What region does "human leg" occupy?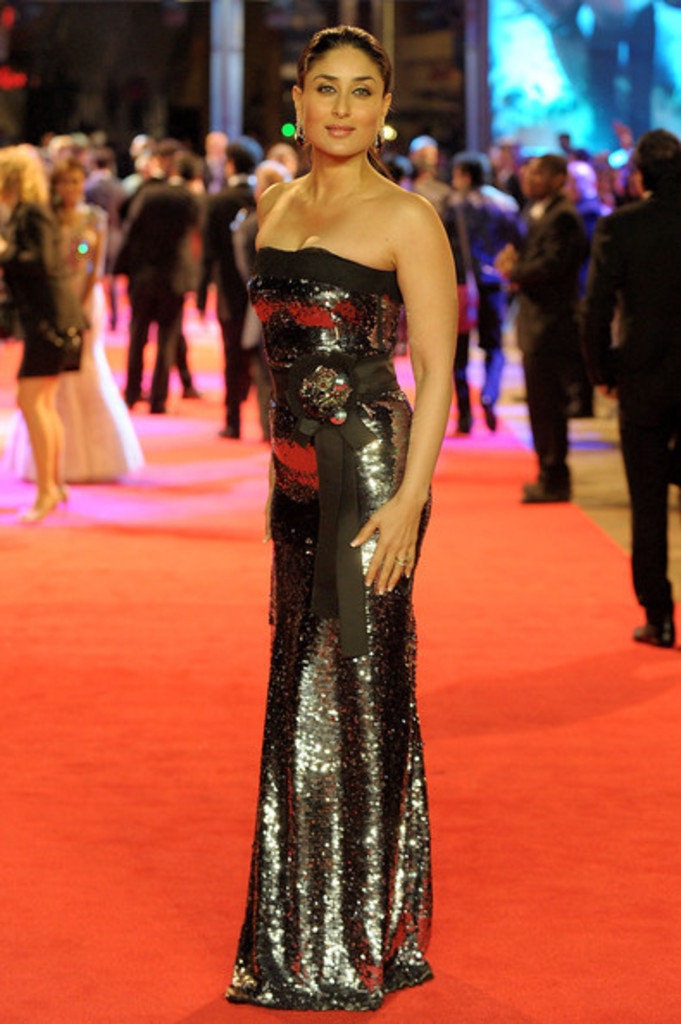
box(528, 345, 564, 503).
